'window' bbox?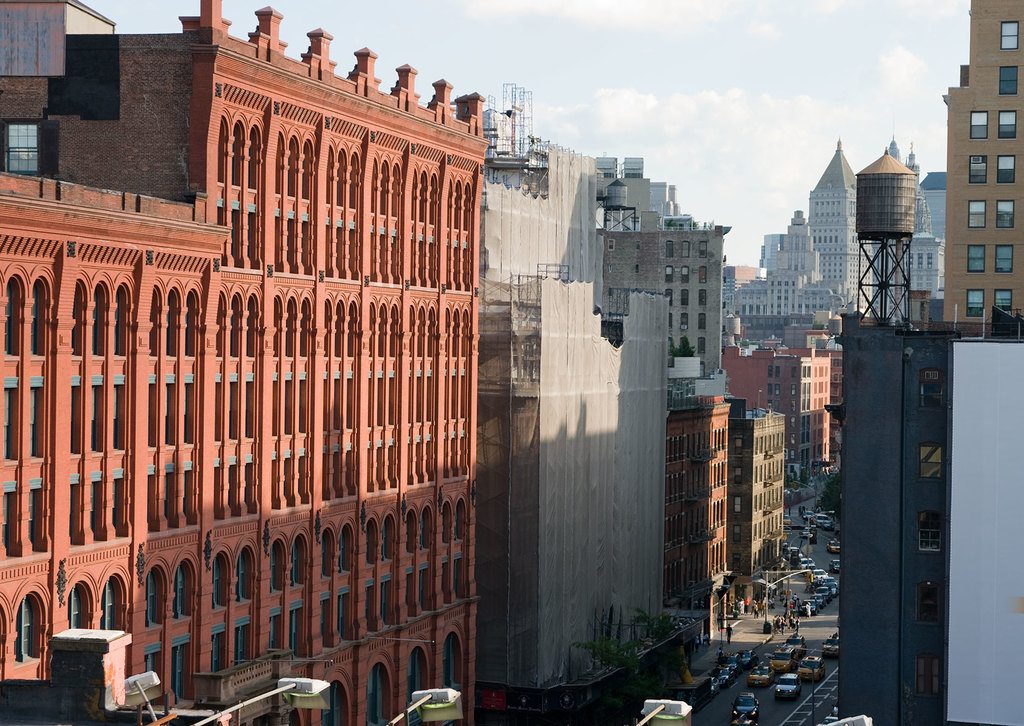
bbox(404, 561, 428, 615)
